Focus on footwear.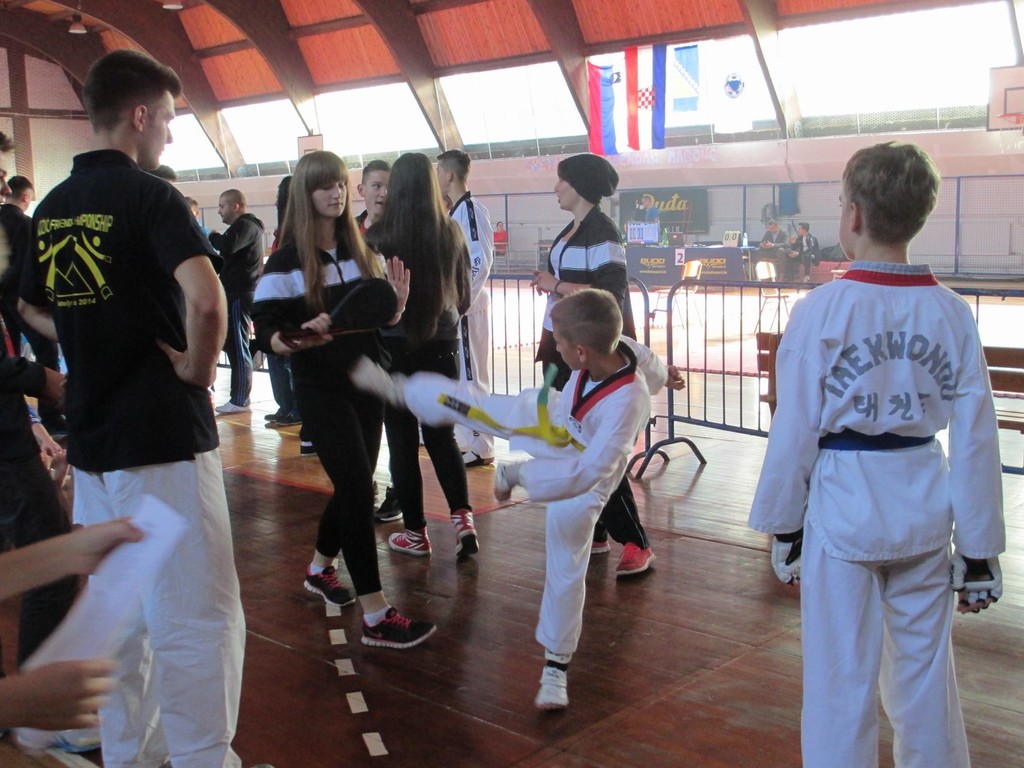
Focused at <box>449,511,482,559</box>.
